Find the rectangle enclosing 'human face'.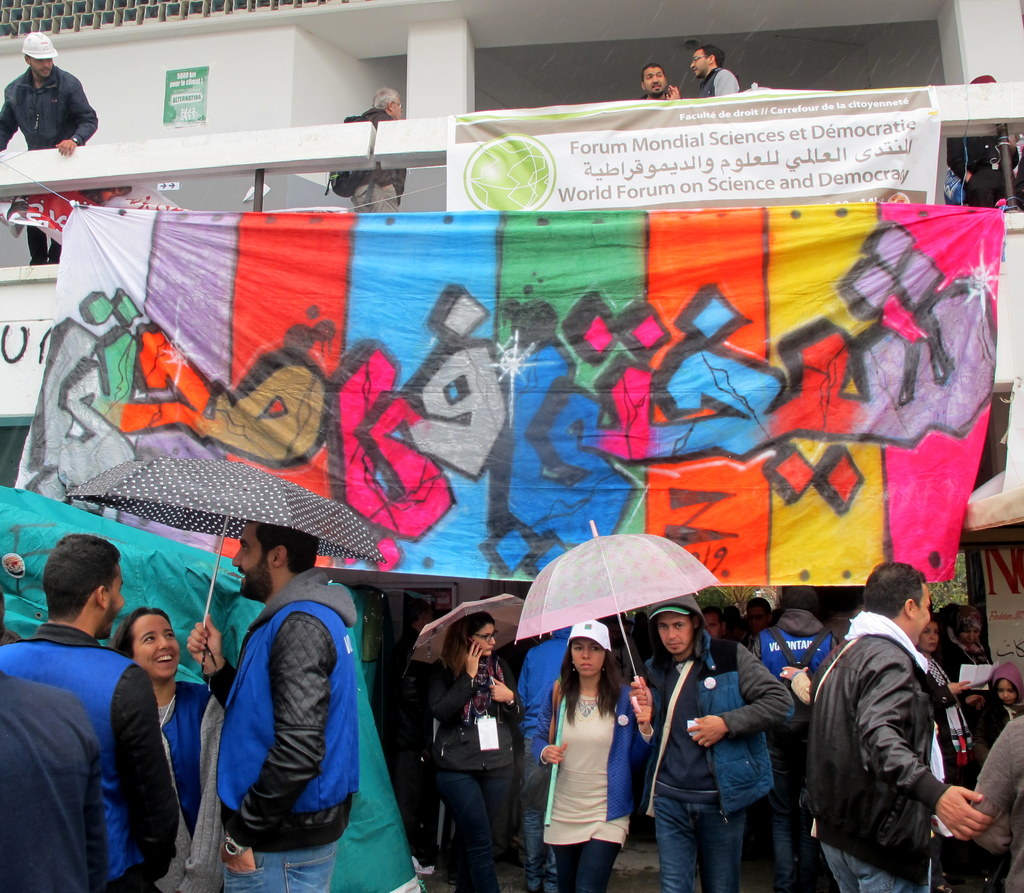
bbox(654, 616, 690, 653).
